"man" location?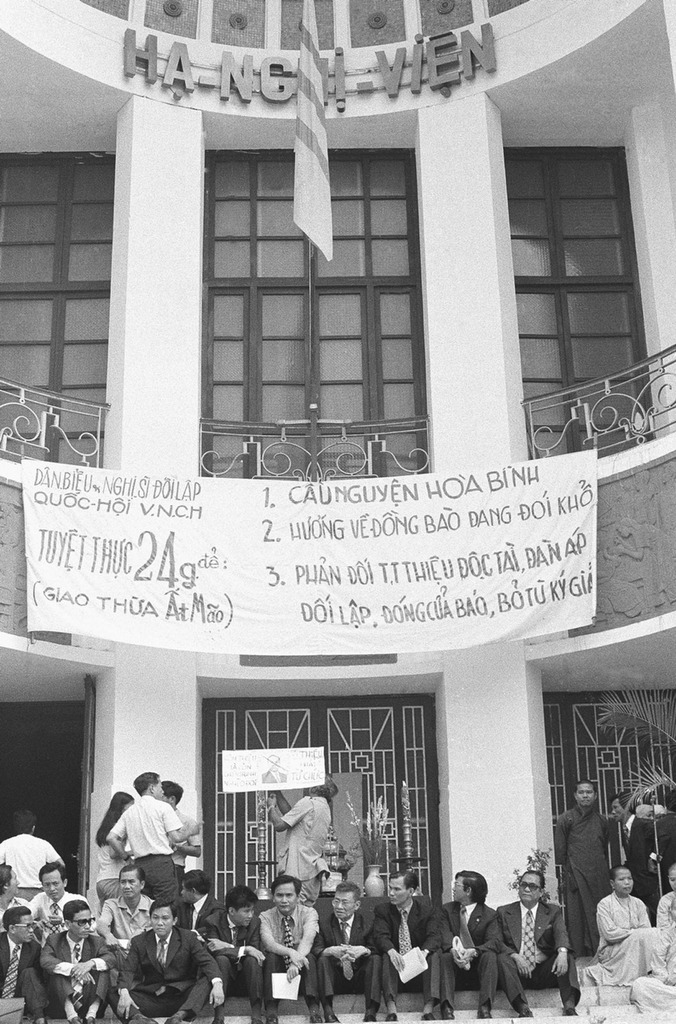
[left=492, top=870, right=578, bottom=1018]
